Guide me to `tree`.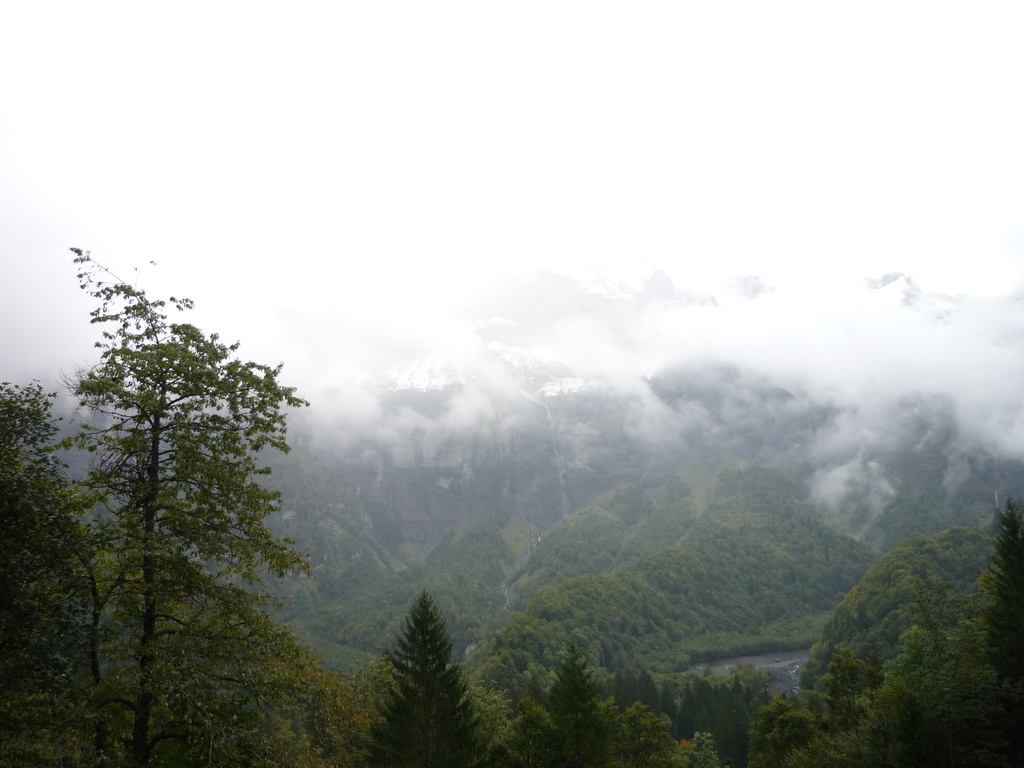
Guidance: l=351, t=589, r=495, b=767.
